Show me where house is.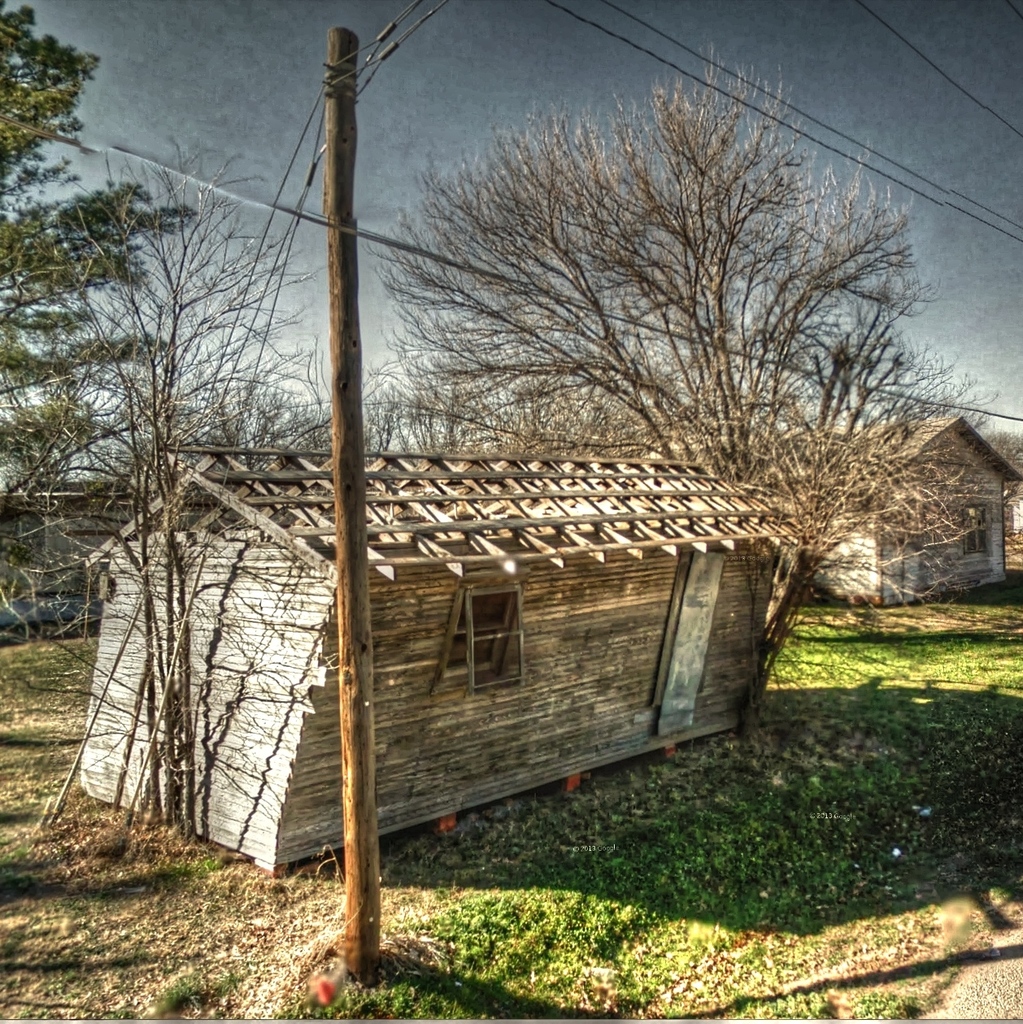
house is at <box>801,412,1022,607</box>.
